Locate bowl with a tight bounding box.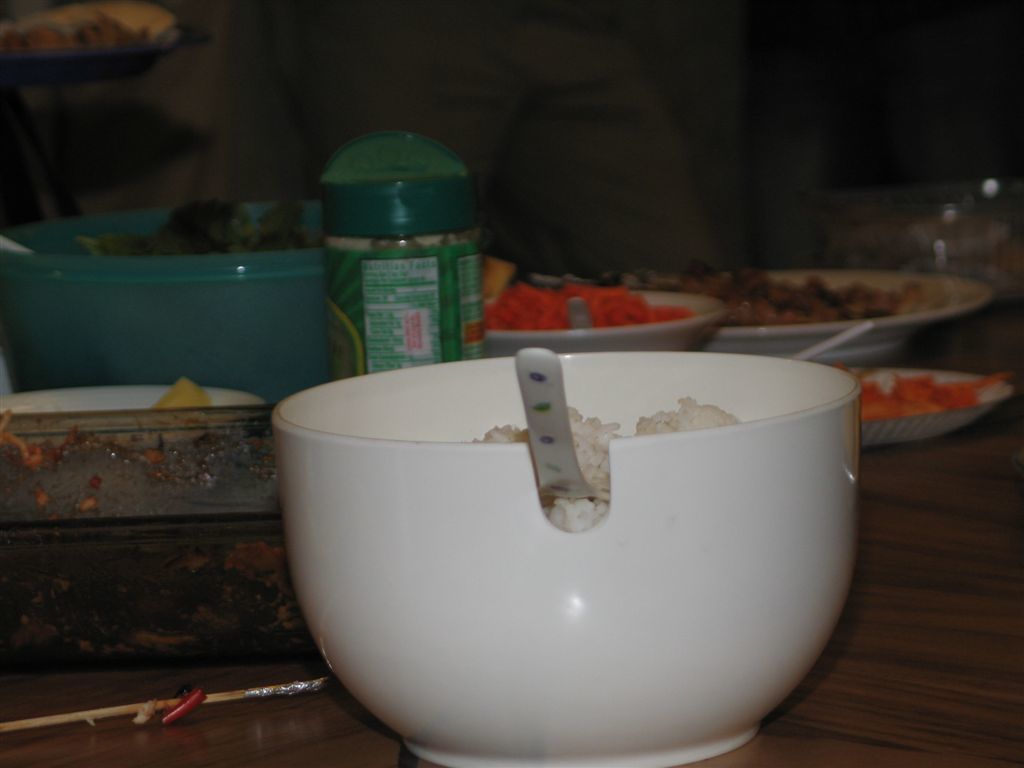
box(0, 202, 323, 406).
